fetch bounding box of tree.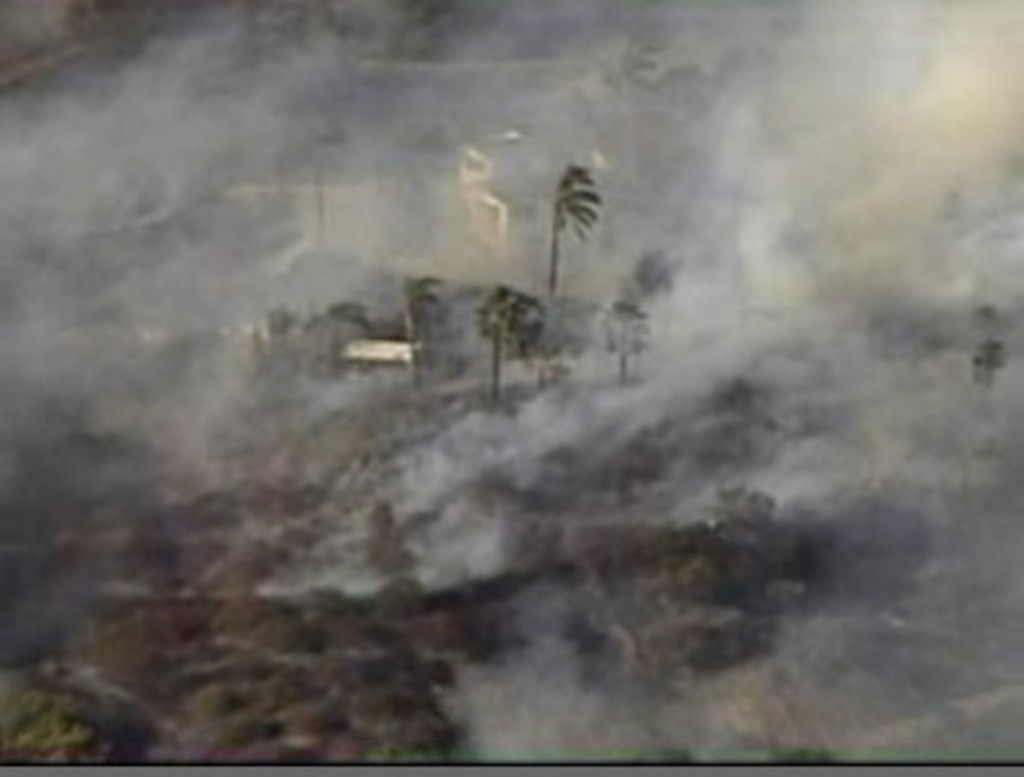
Bbox: box=[403, 274, 450, 395].
